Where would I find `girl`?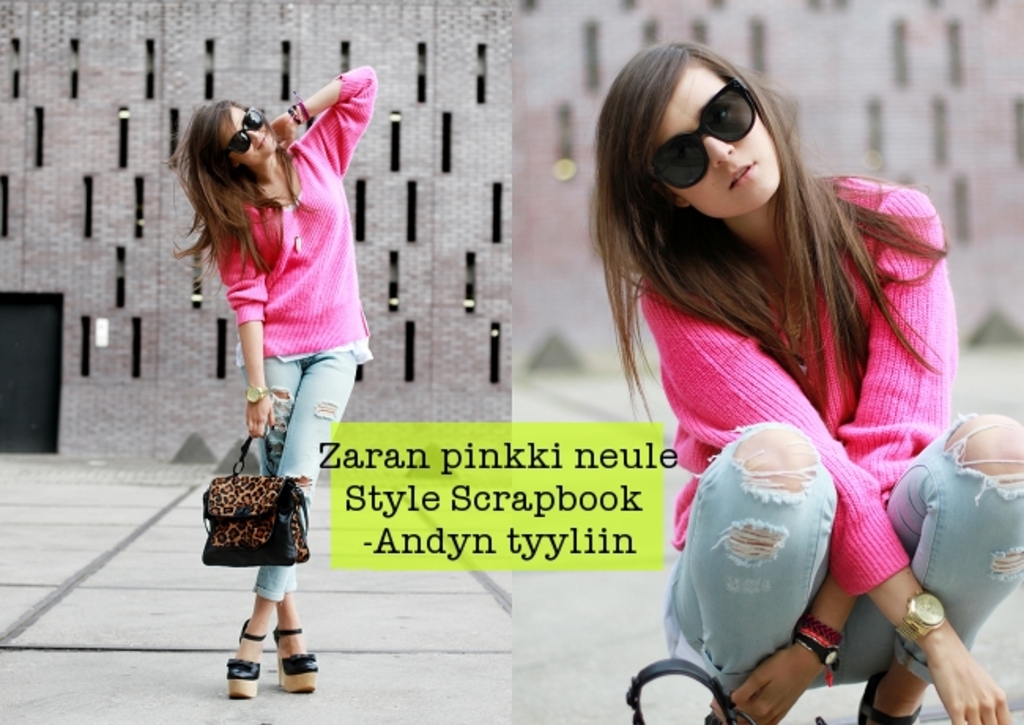
At [583,32,1022,723].
